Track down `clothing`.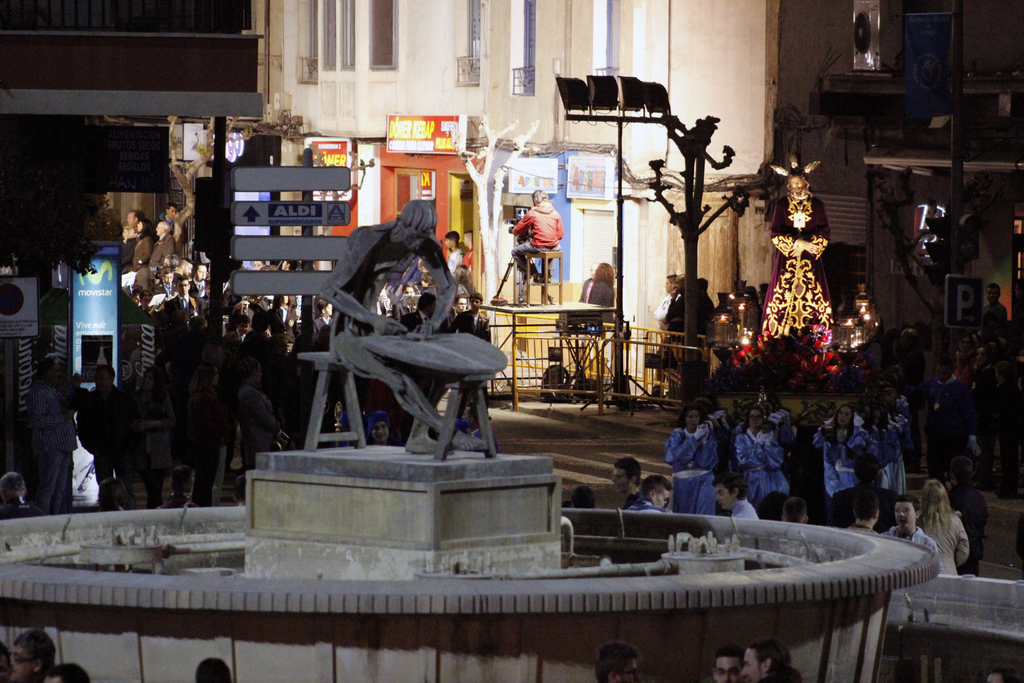
Tracked to [x1=185, y1=384, x2=225, y2=494].
